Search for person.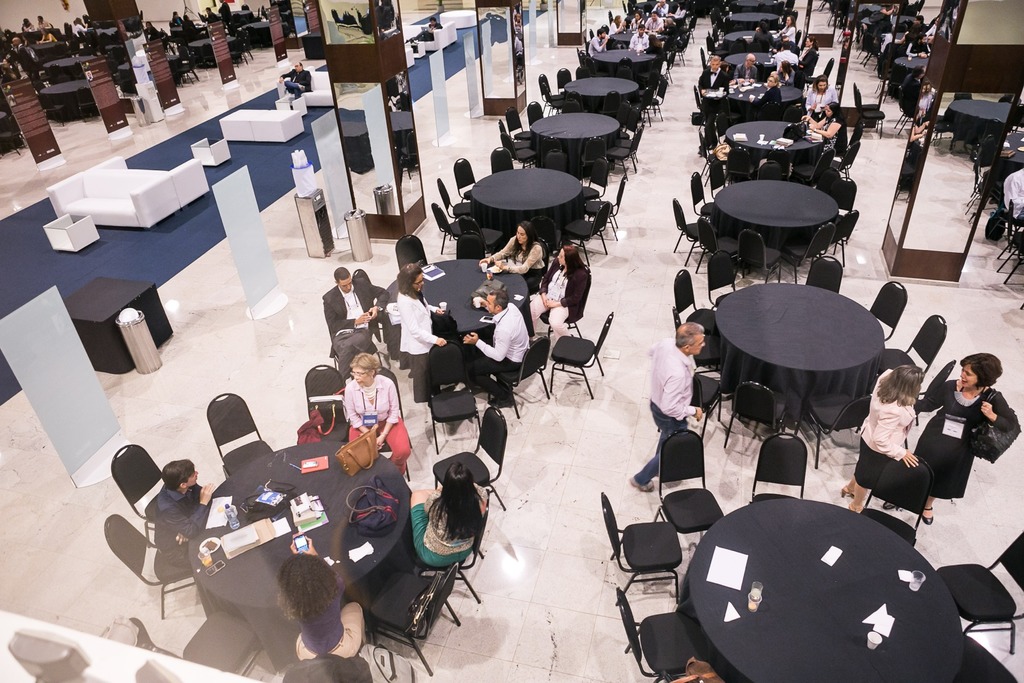
Found at detection(19, 17, 35, 33).
